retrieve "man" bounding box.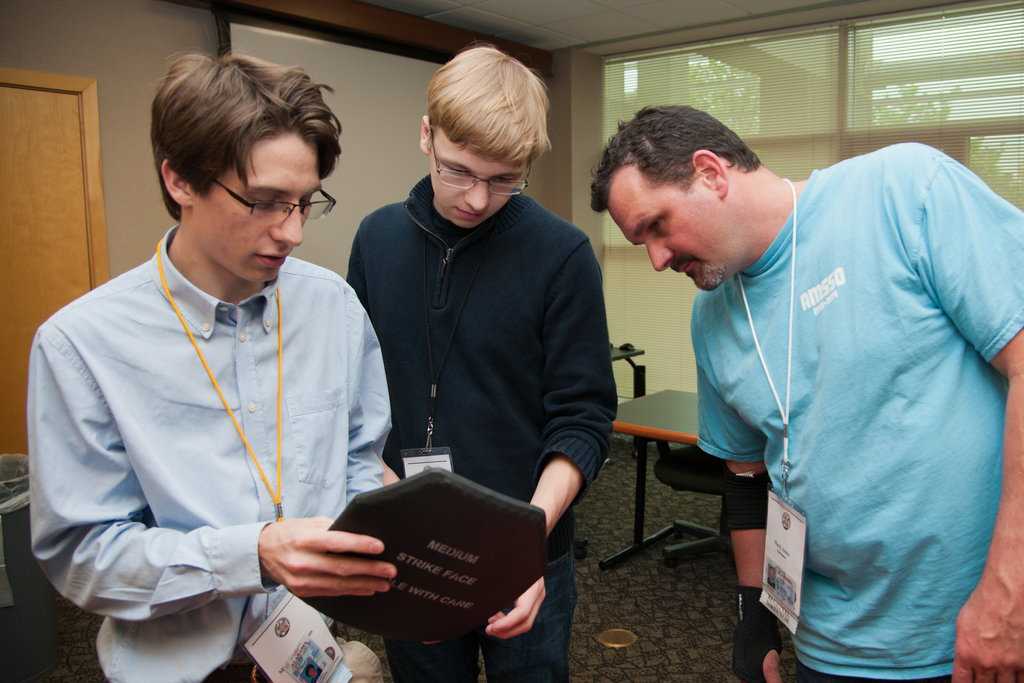
Bounding box: 346 47 620 682.
